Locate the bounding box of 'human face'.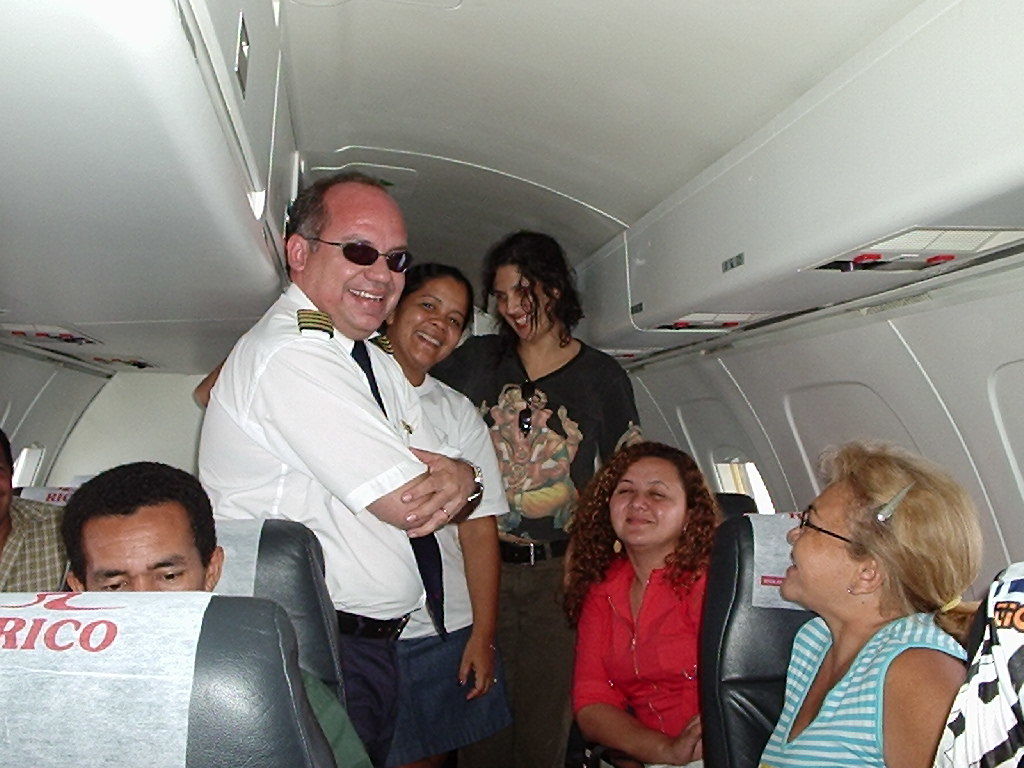
Bounding box: crop(777, 480, 865, 594).
